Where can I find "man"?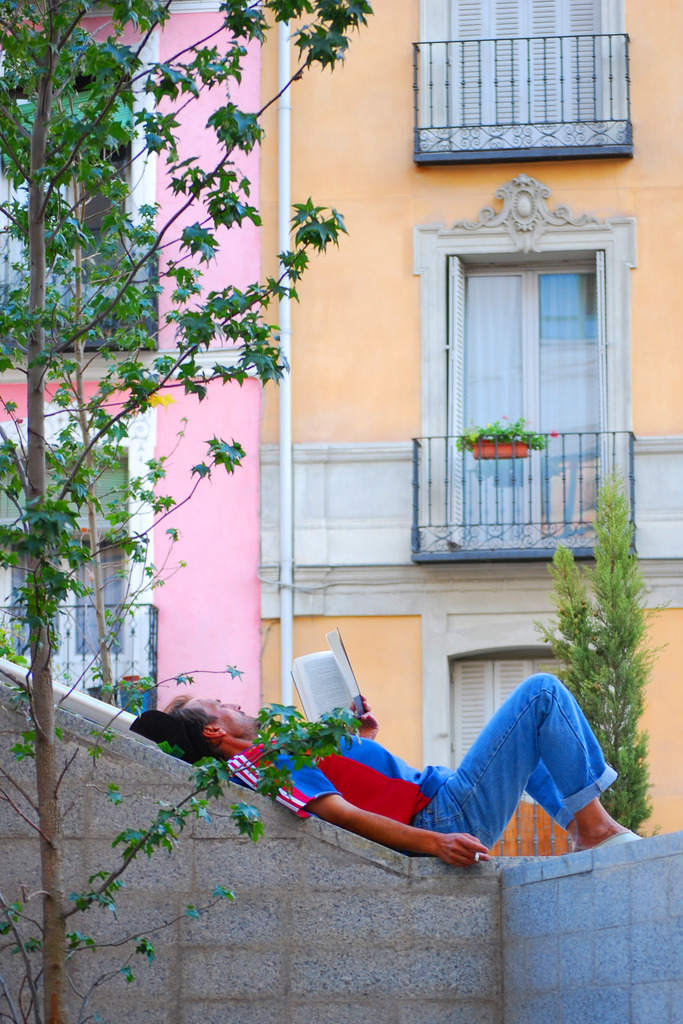
You can find it at select_region(197, 692, 597, 884).
